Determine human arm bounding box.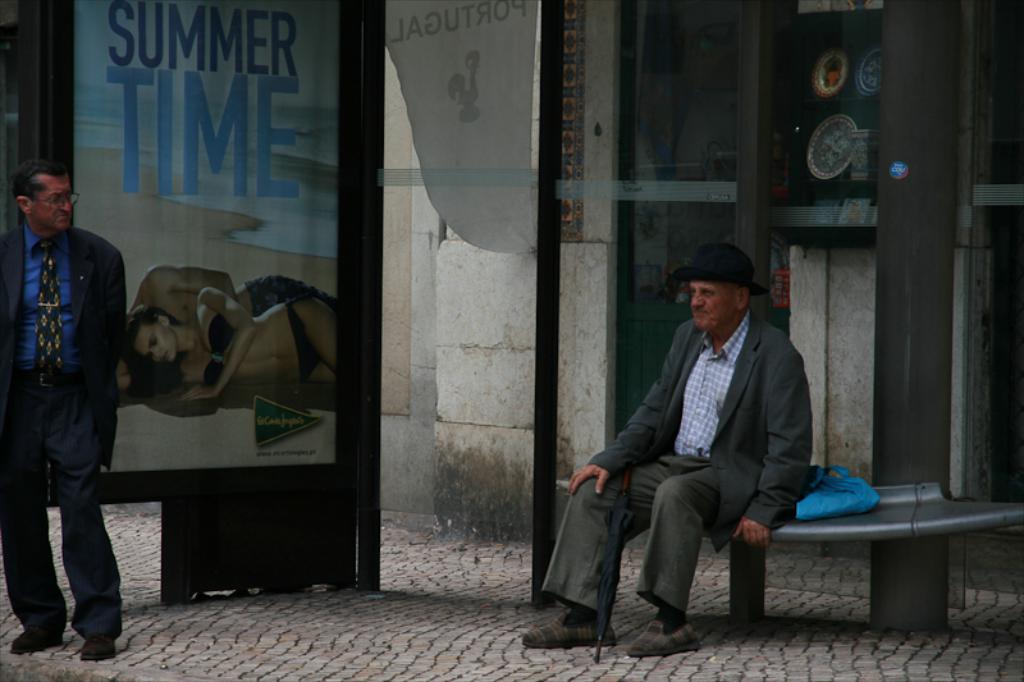
Determined: select_region(568, 324, 680, 496).
